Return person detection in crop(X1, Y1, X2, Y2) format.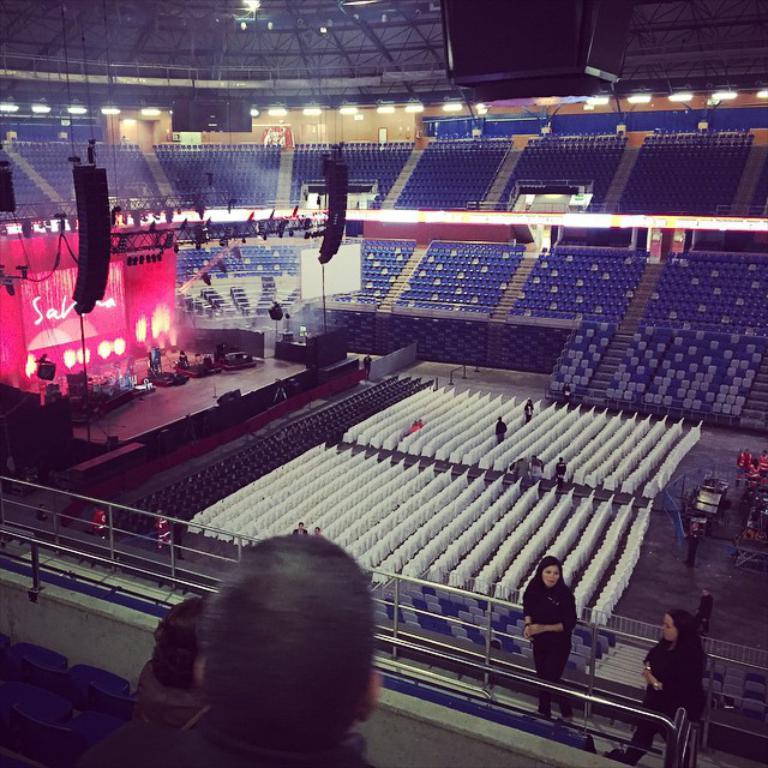
crop(498, 418, 500, 437).
